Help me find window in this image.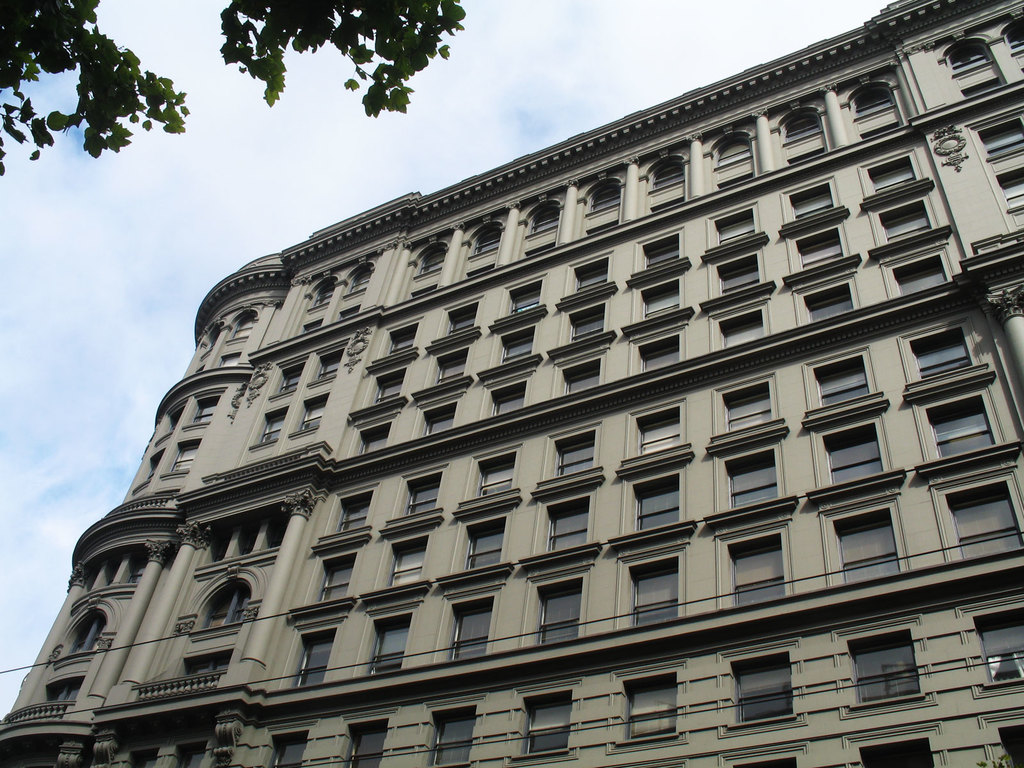
Found it: [x1=127, y1=742, x2=156, y2=767].
